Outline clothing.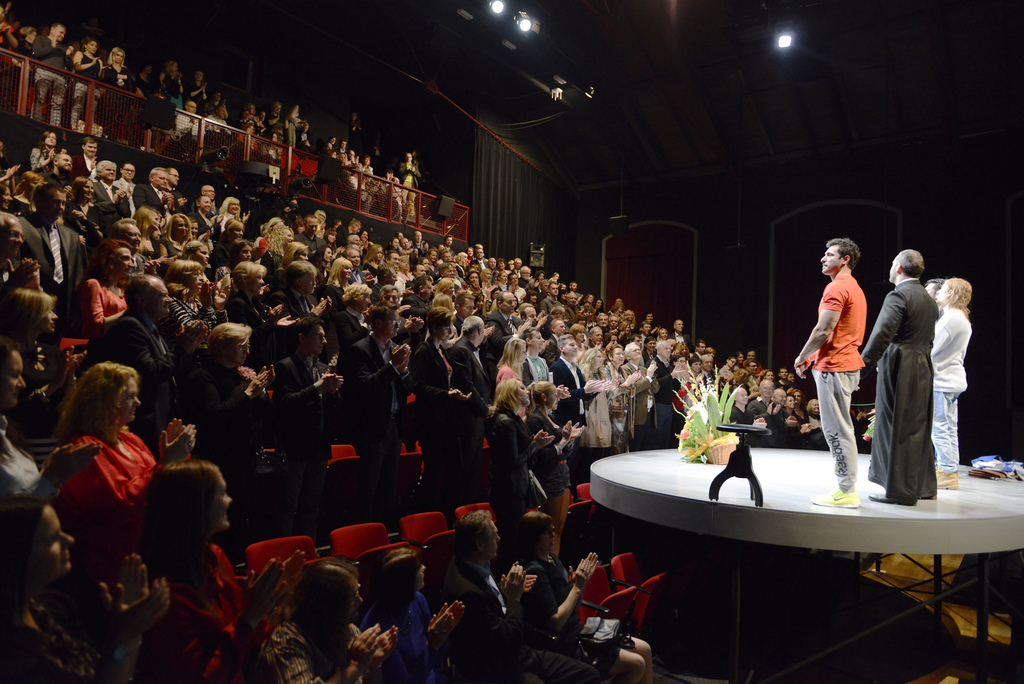
Outline: [x1=820, y1=277, x2=877, y2=487].
